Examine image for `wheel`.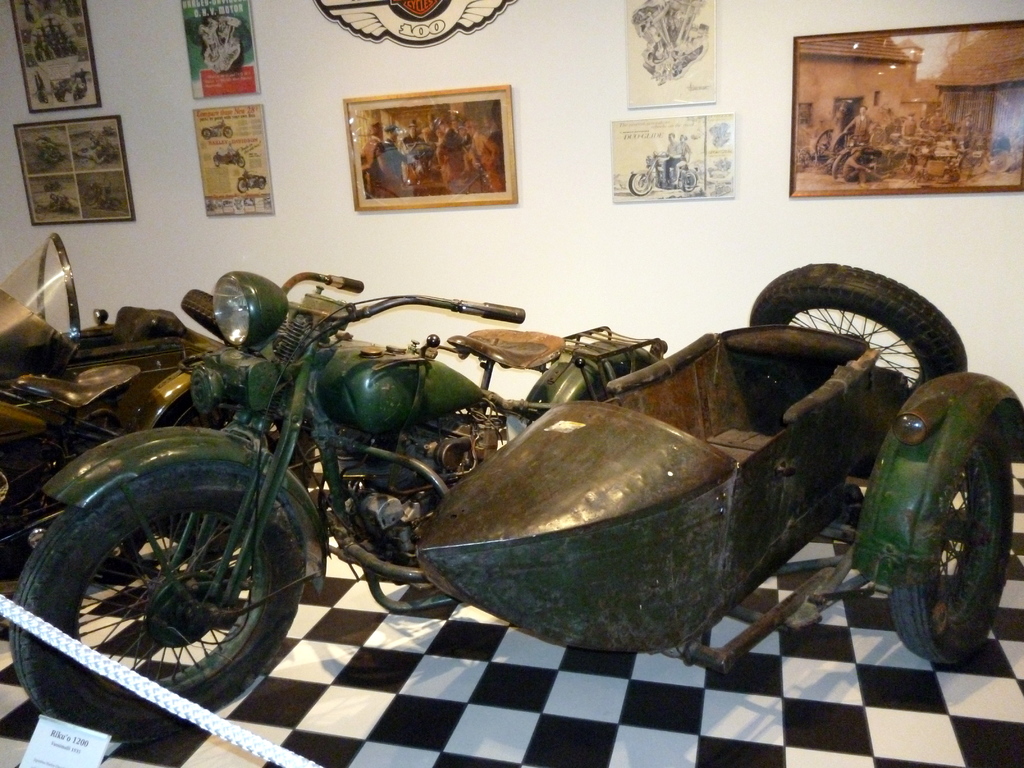
Examination result: box=[213, 158, 222, 168].
